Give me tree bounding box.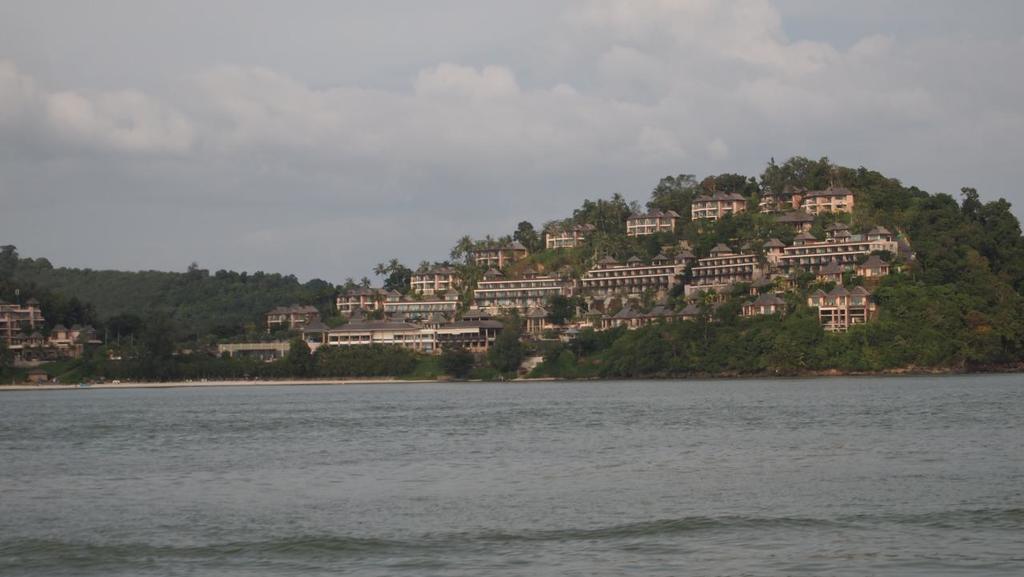
(left=474, top=234, right=514, bottom=250).
